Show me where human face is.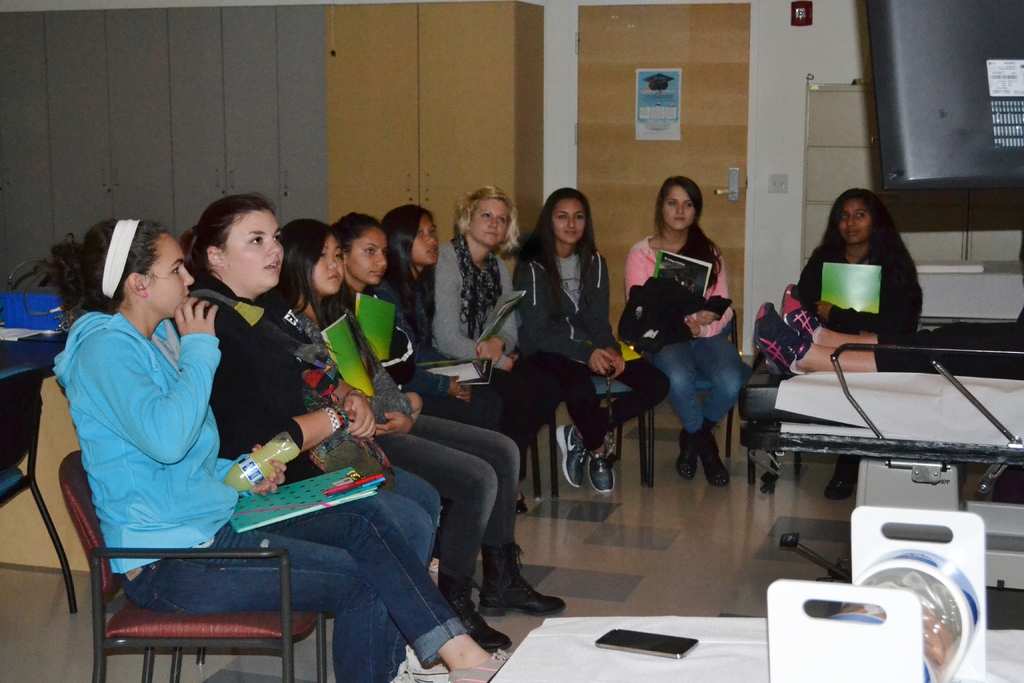
human face is at box(839, 204, 877, 247).
